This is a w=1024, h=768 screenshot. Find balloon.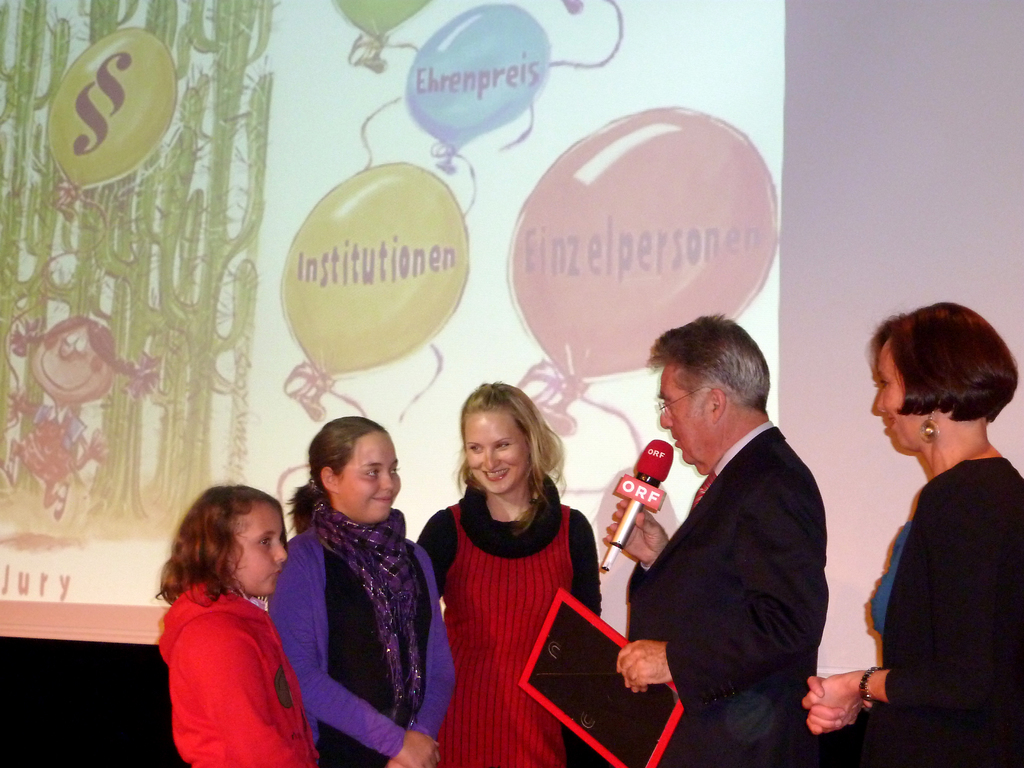
Bounding box: region(507, 104, 782, 393).
